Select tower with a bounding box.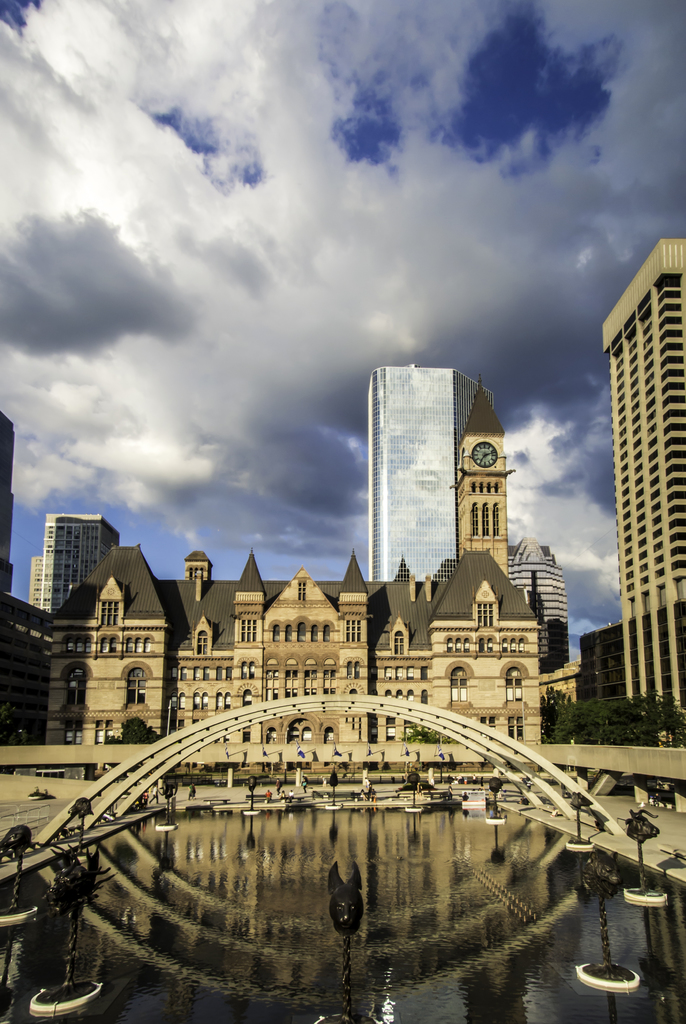
(418, 543, 543, 655).
